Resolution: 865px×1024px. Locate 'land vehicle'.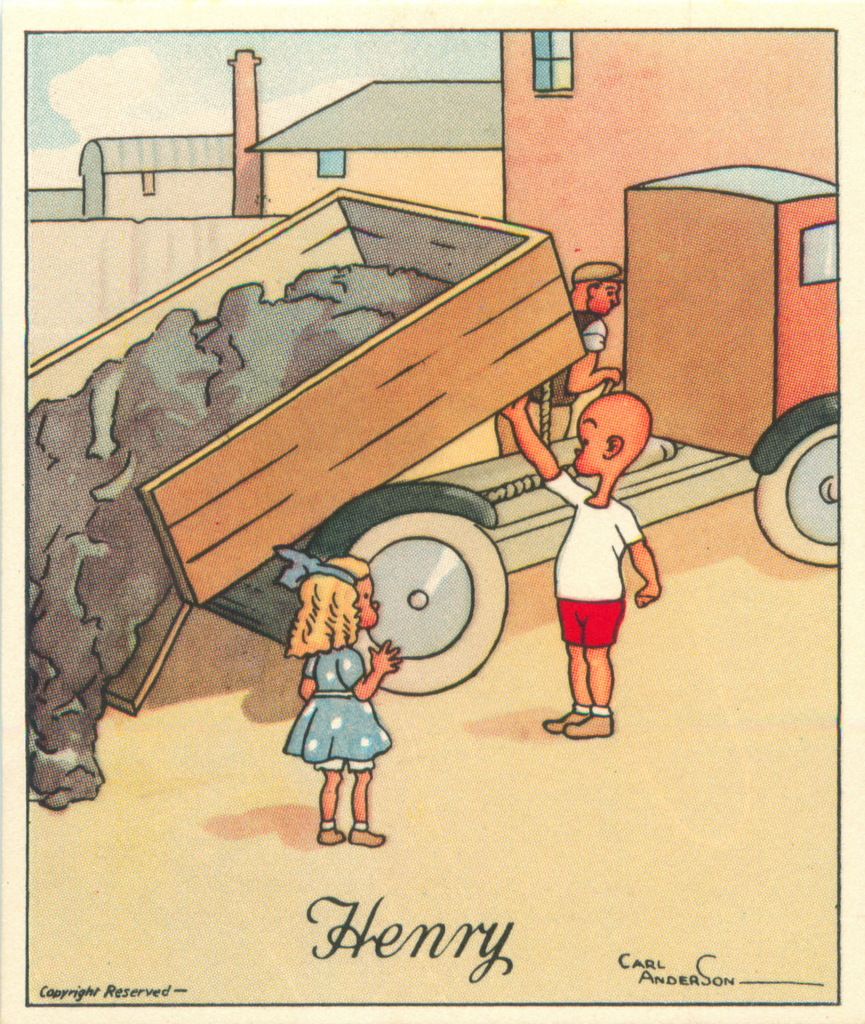
[24,157,841,714].
